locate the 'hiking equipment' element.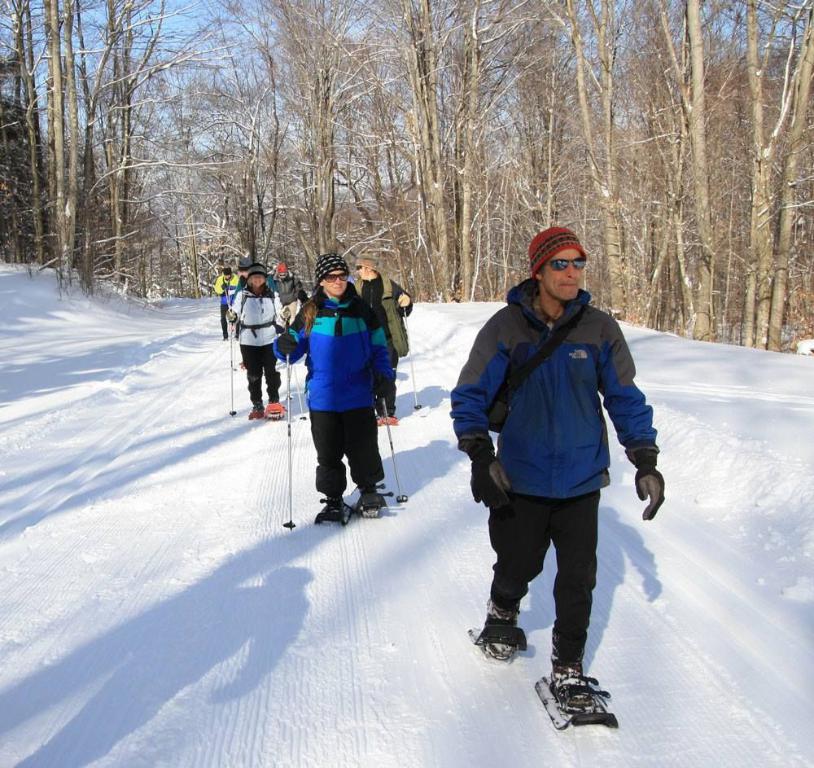
Element bbox: l=372, t=395, r=407, b=502.
